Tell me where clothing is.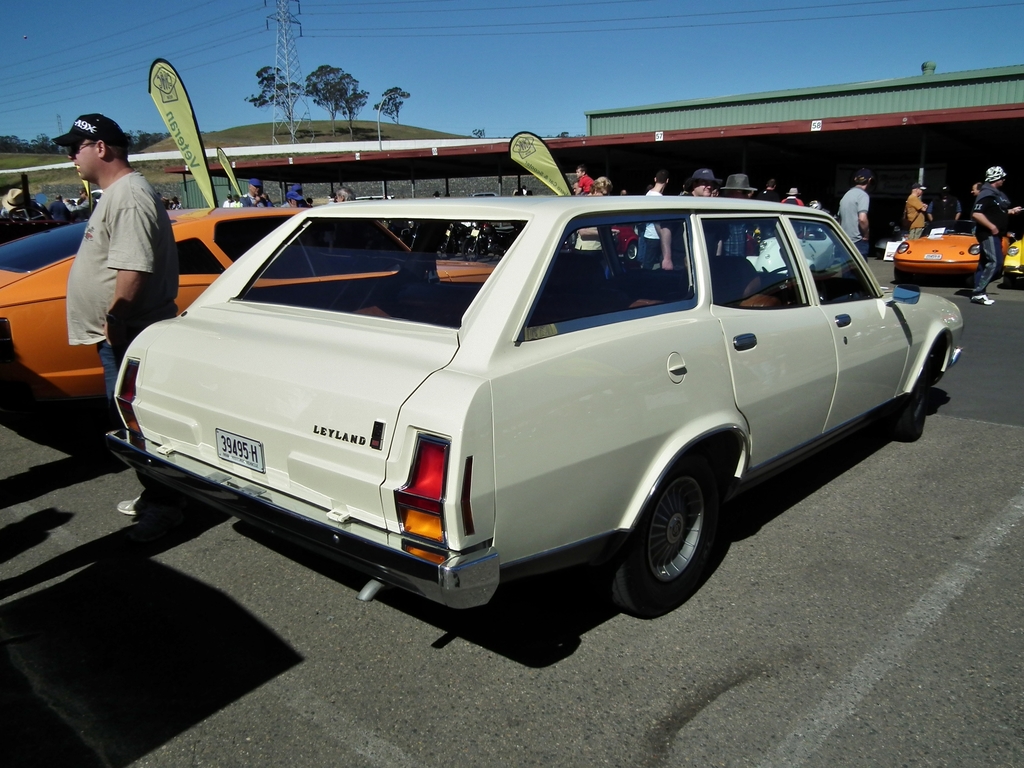
clothing is at (835, 189, 872, 257).
